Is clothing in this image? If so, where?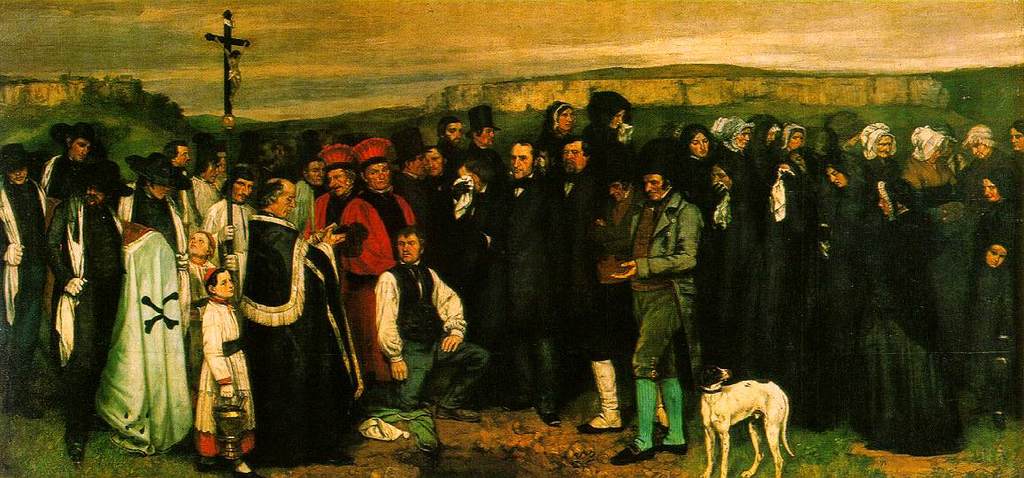
Yes, at 959:200:1020:330.
